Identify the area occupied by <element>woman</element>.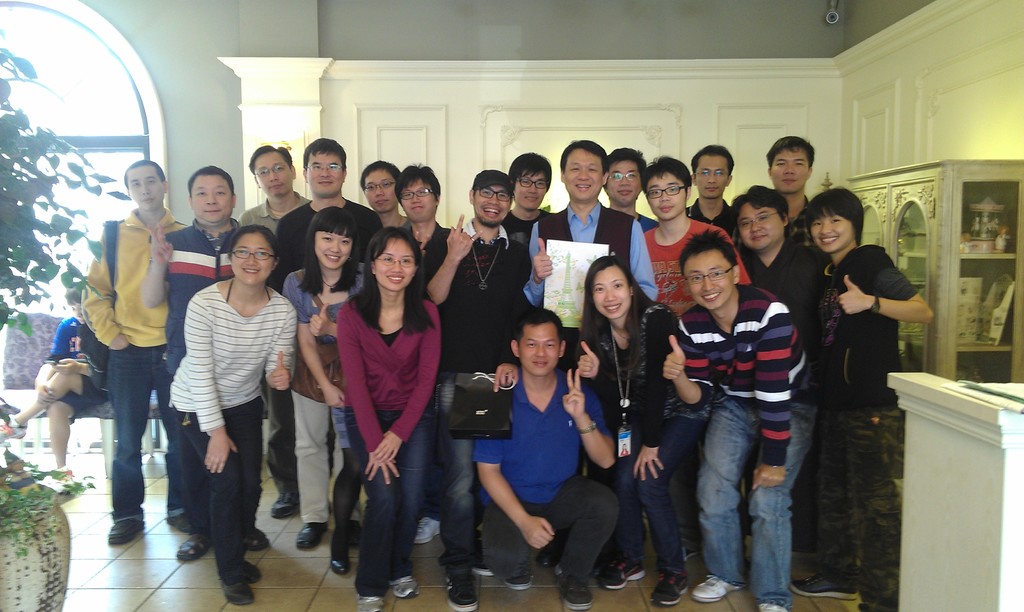
Area: <bbox>322, 212, 439, 595</bbox>.
